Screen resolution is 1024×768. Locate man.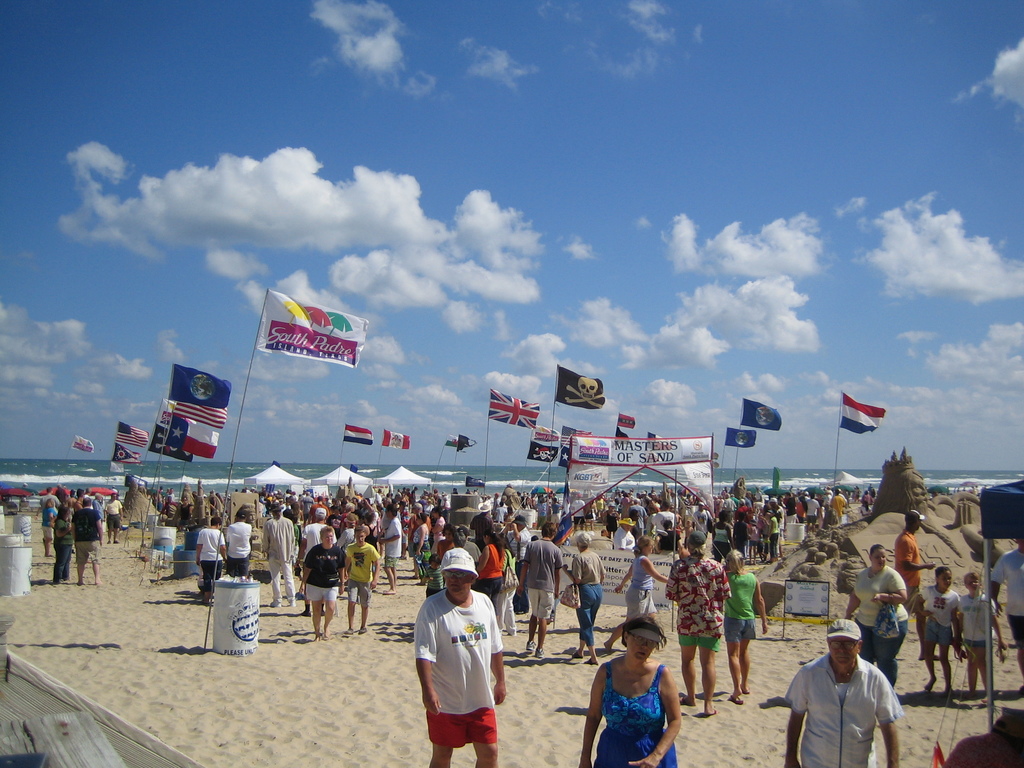
x1=991, y1=533, x2=1023, y2=698.
